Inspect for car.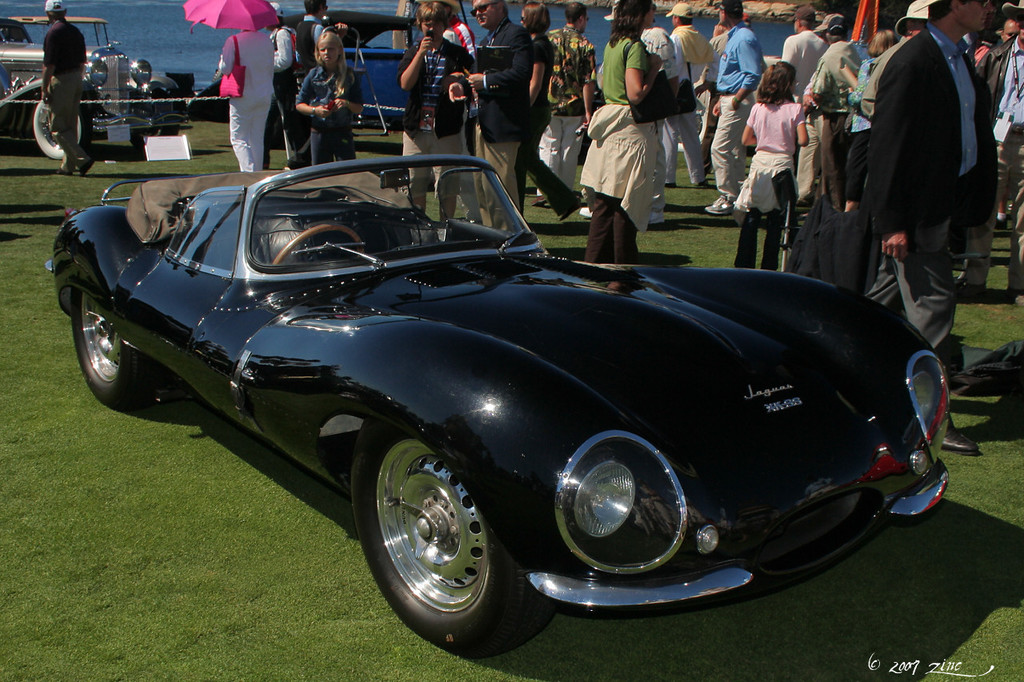
Inspection: left=53, top=150, right=952, bottom=656.
